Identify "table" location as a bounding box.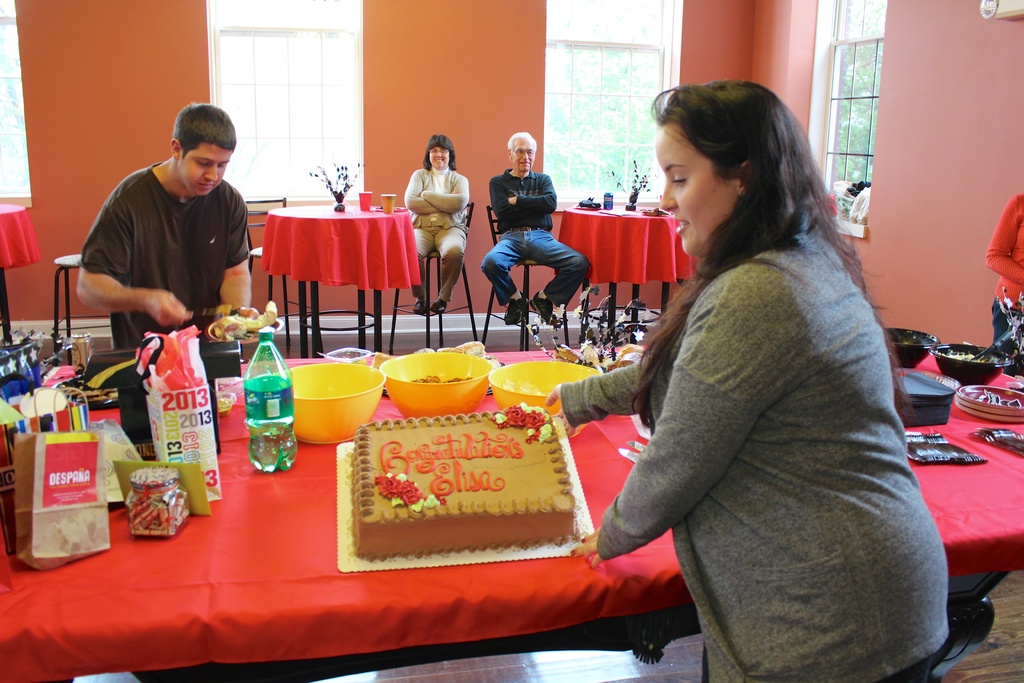
crop(0, 345, 1023, 682).
